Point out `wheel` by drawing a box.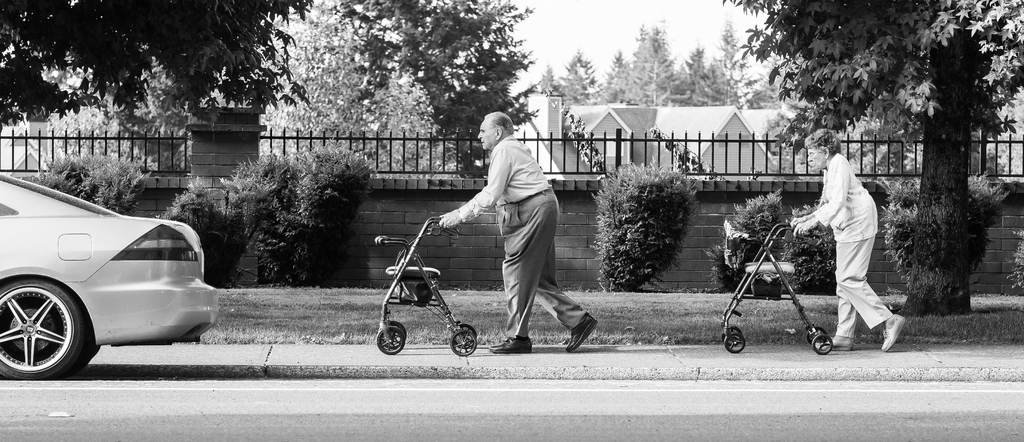
(x1=812, y1=335, x2=833, y2=354).
